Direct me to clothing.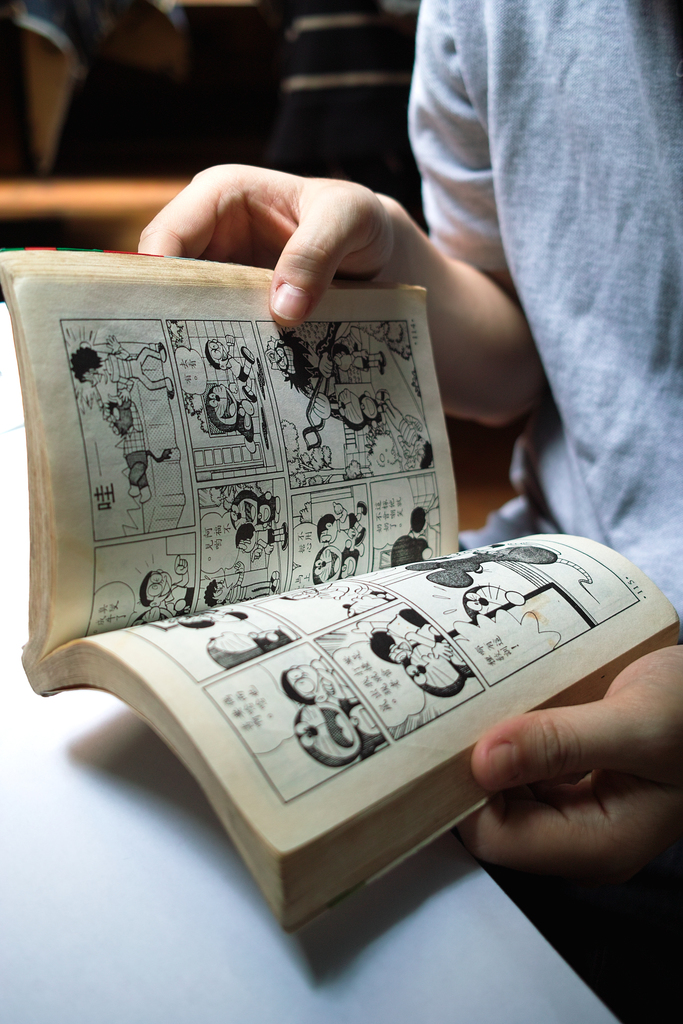
Direction: (406,0,682,644).
